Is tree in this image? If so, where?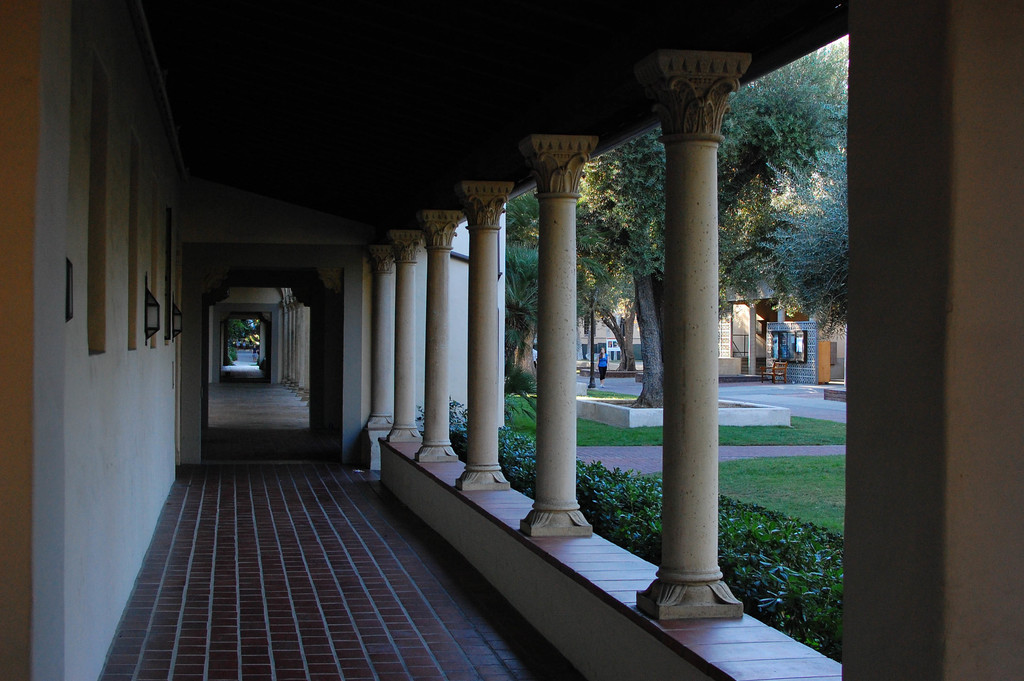
Yes, at x1=577, y1=37, x2=851, y2=415.
